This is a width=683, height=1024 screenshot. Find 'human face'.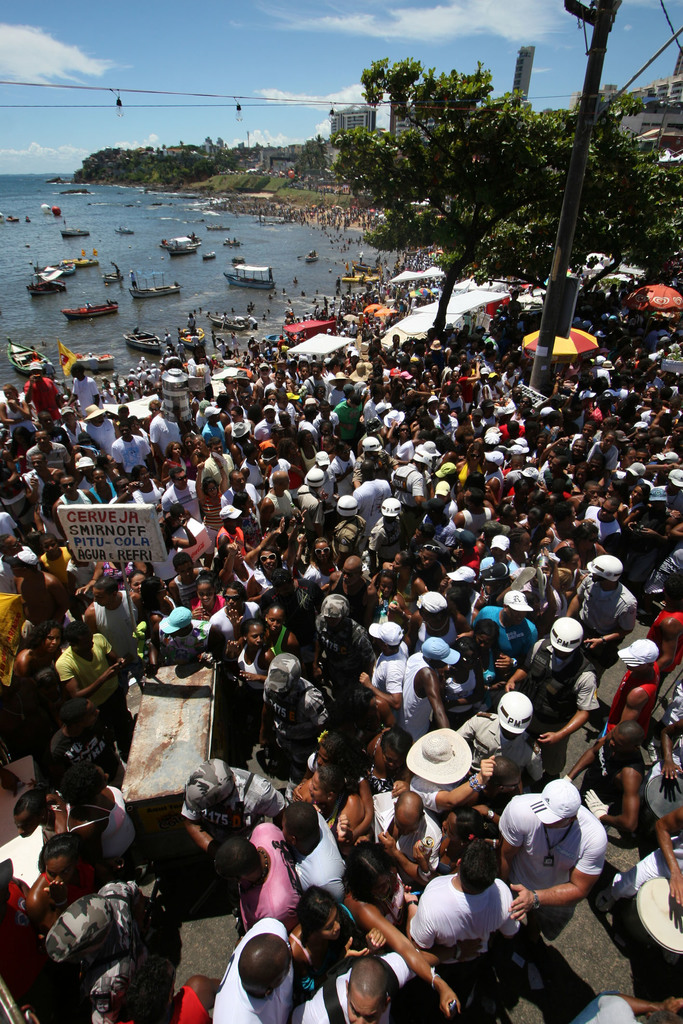
Bounding box: detection(420, 611, 432, 625).
